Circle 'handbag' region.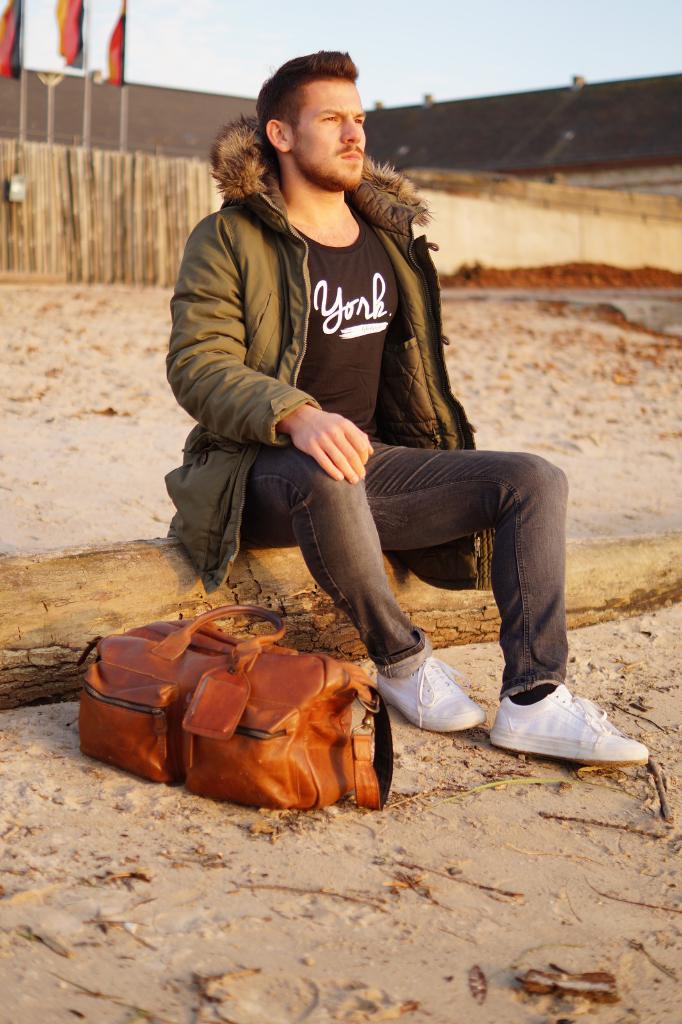
Region: 74/601/405/820.
